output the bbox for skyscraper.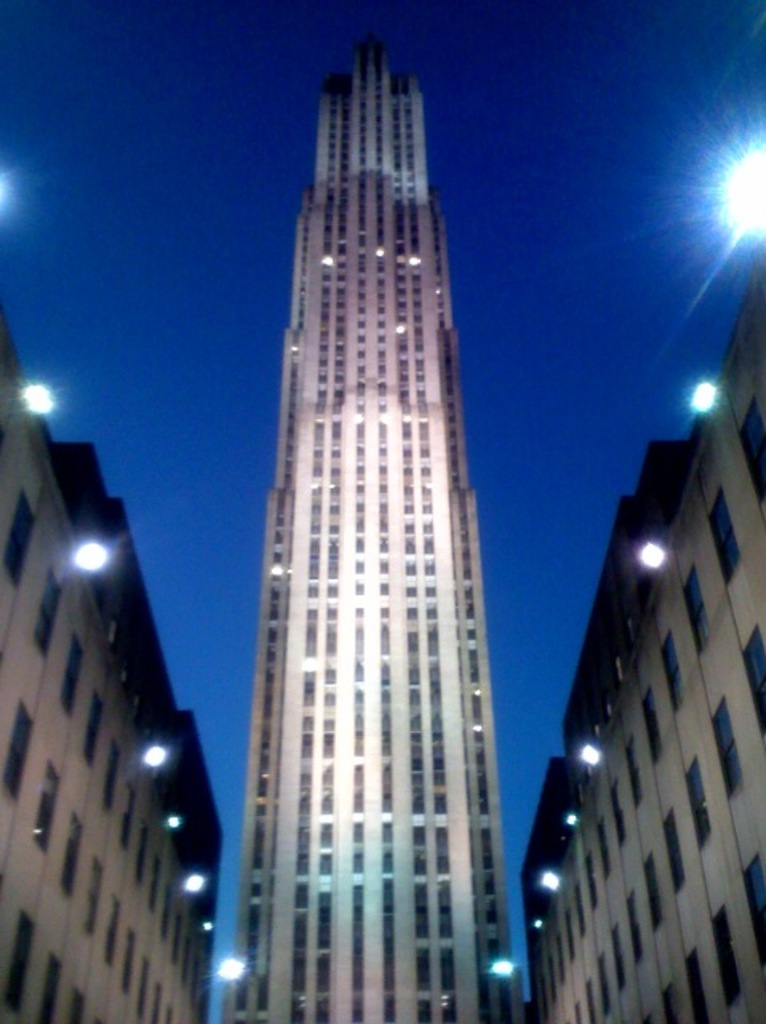
[0, 278, 232, 1022].
